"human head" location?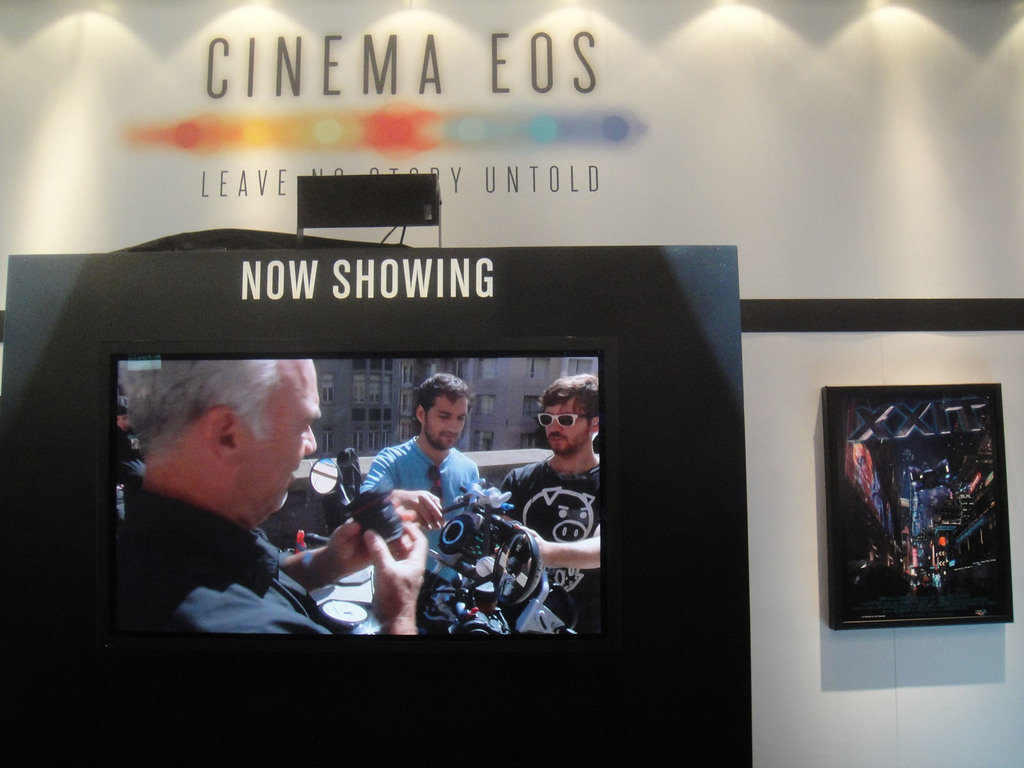
{"left": 129, "top": 355, "right": 321, "bottom": 539}
